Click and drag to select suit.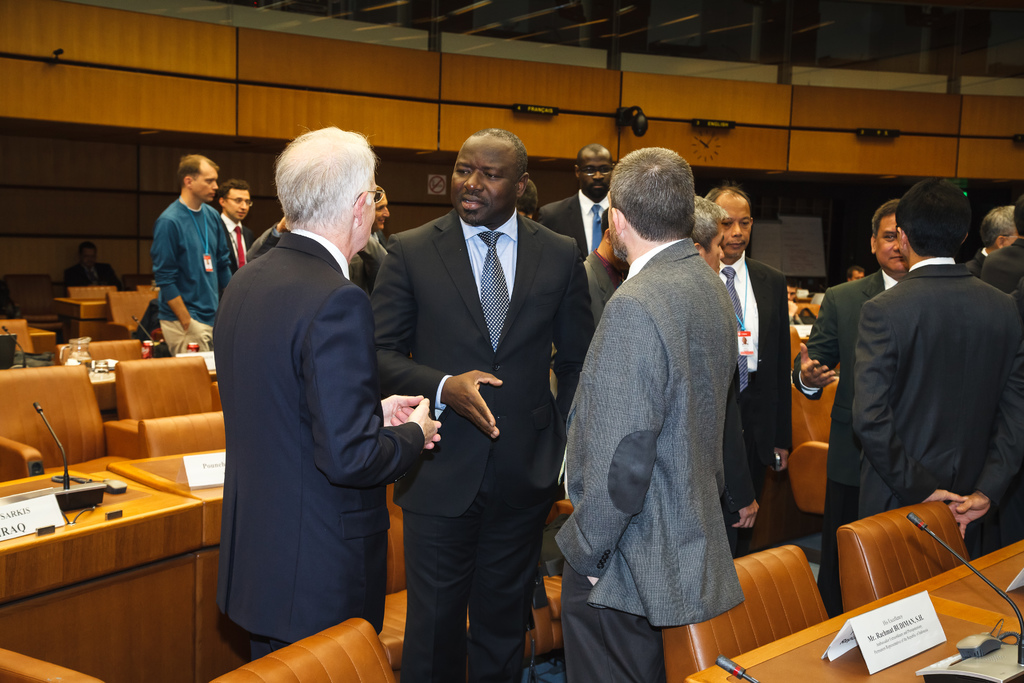
Selection: rect(369, 202, 596, 682).
